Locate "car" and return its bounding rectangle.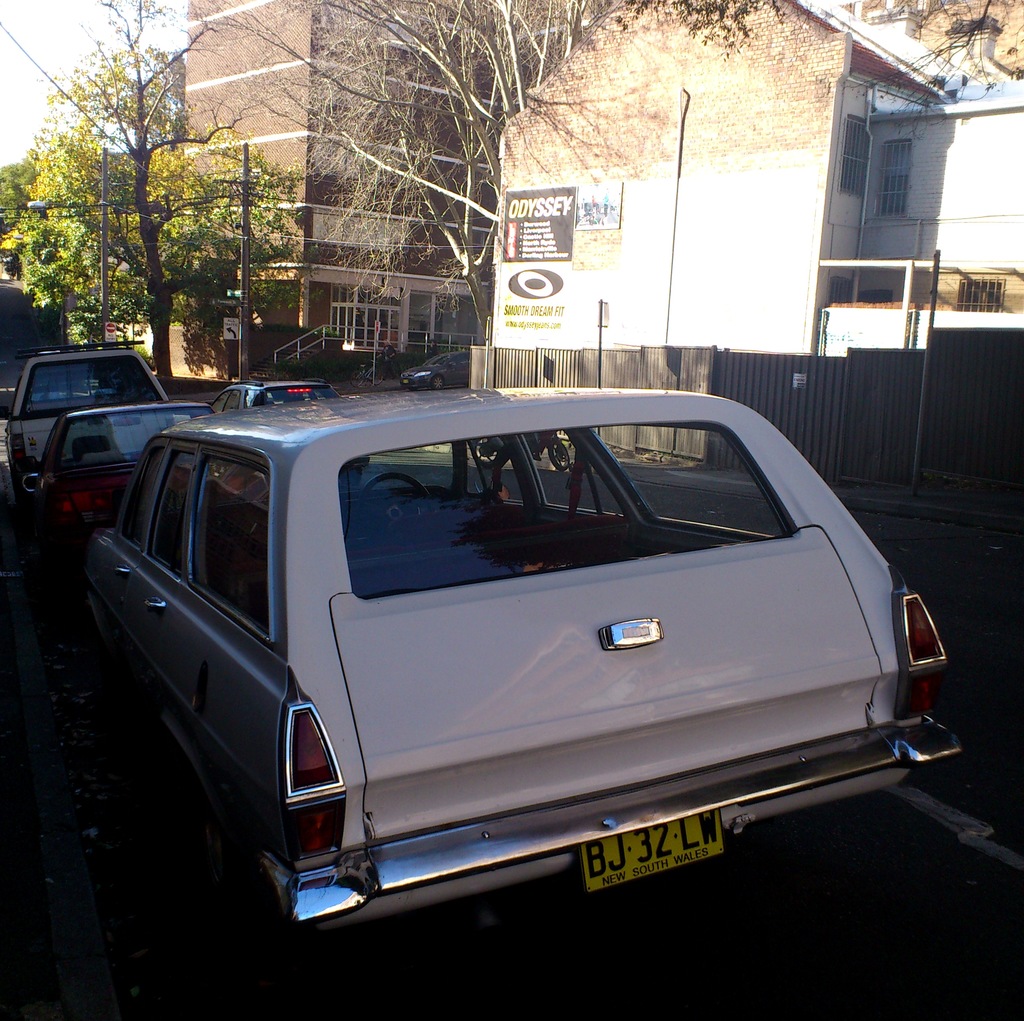
[209, 376, 324, 412].
